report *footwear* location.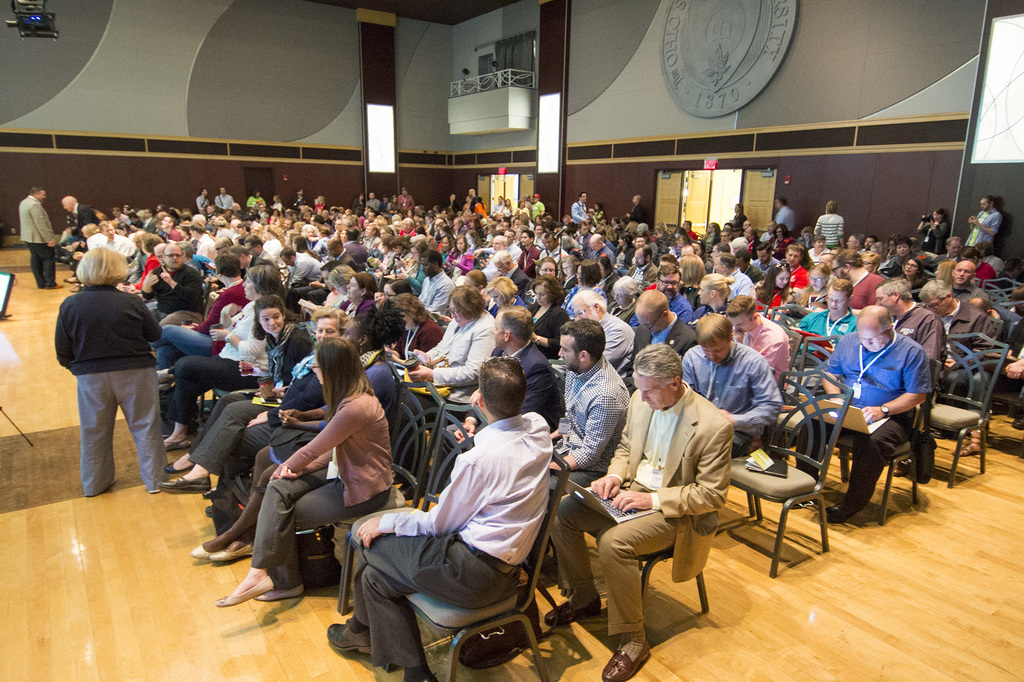
Report: 189:543:217:559.
